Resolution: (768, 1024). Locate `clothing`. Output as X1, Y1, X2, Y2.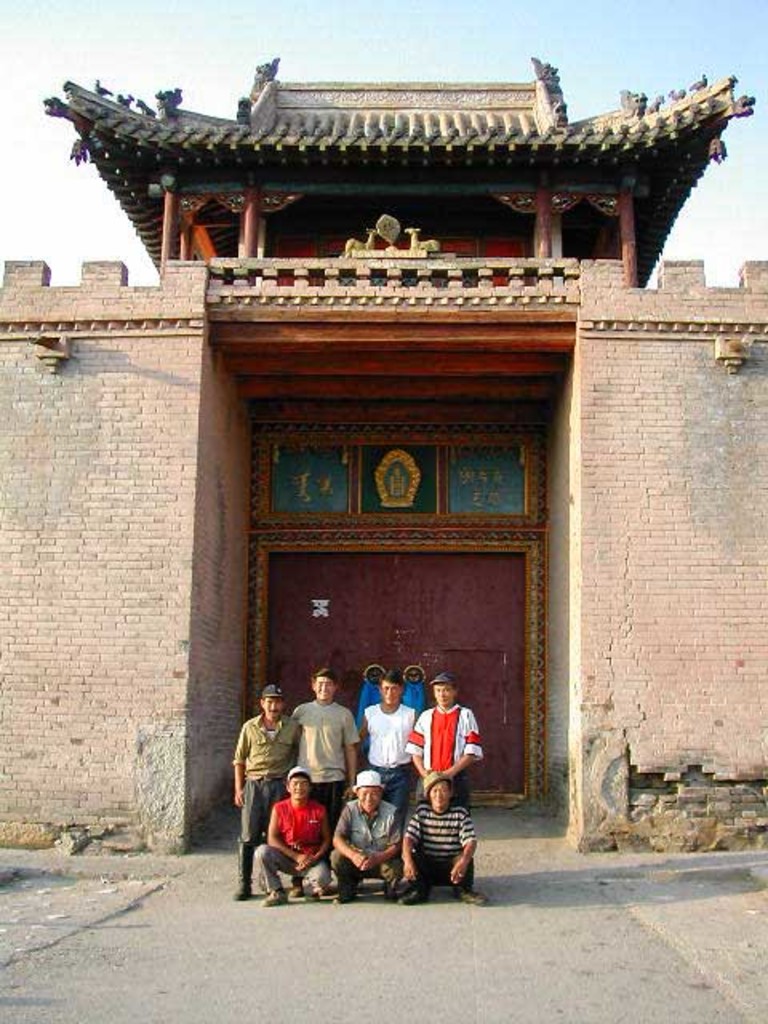
397, 802, 475, 890.
